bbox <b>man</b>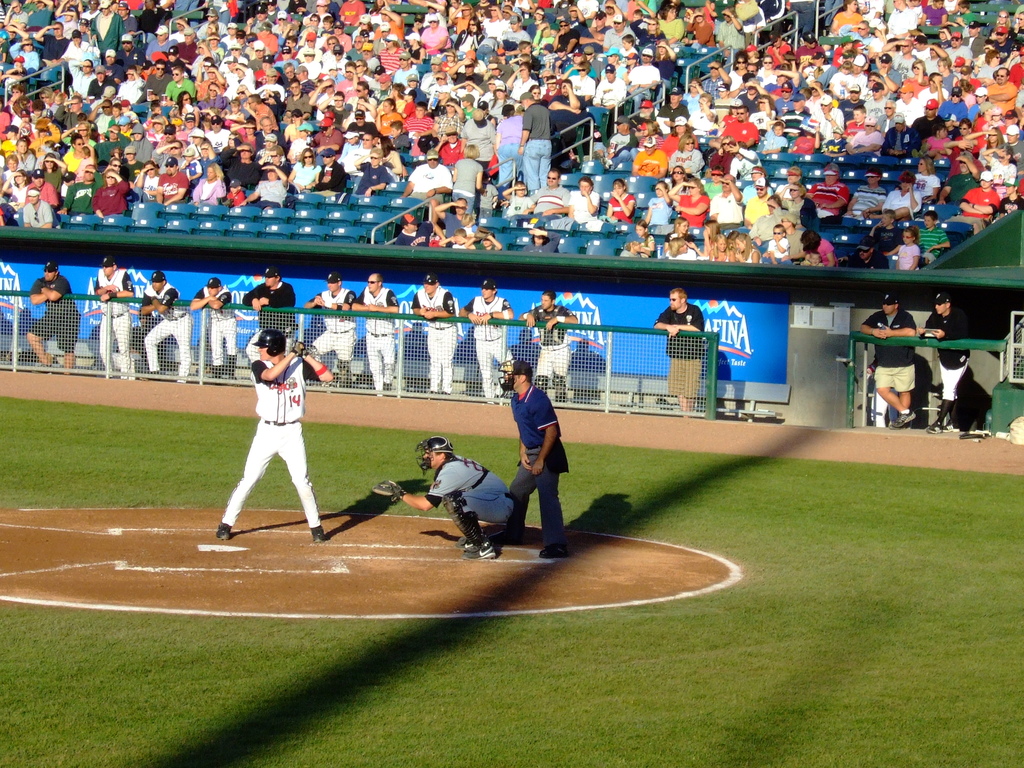
crop(32, 17, 64, 55)
